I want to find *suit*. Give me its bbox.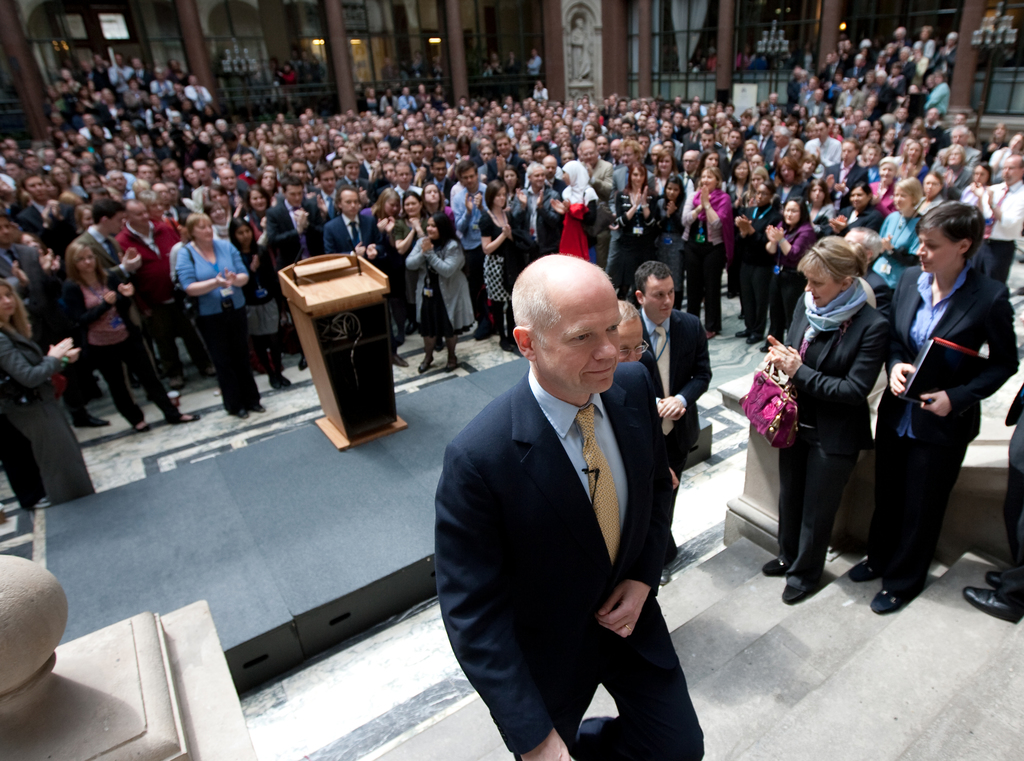
[448, 234, 710, 758].
